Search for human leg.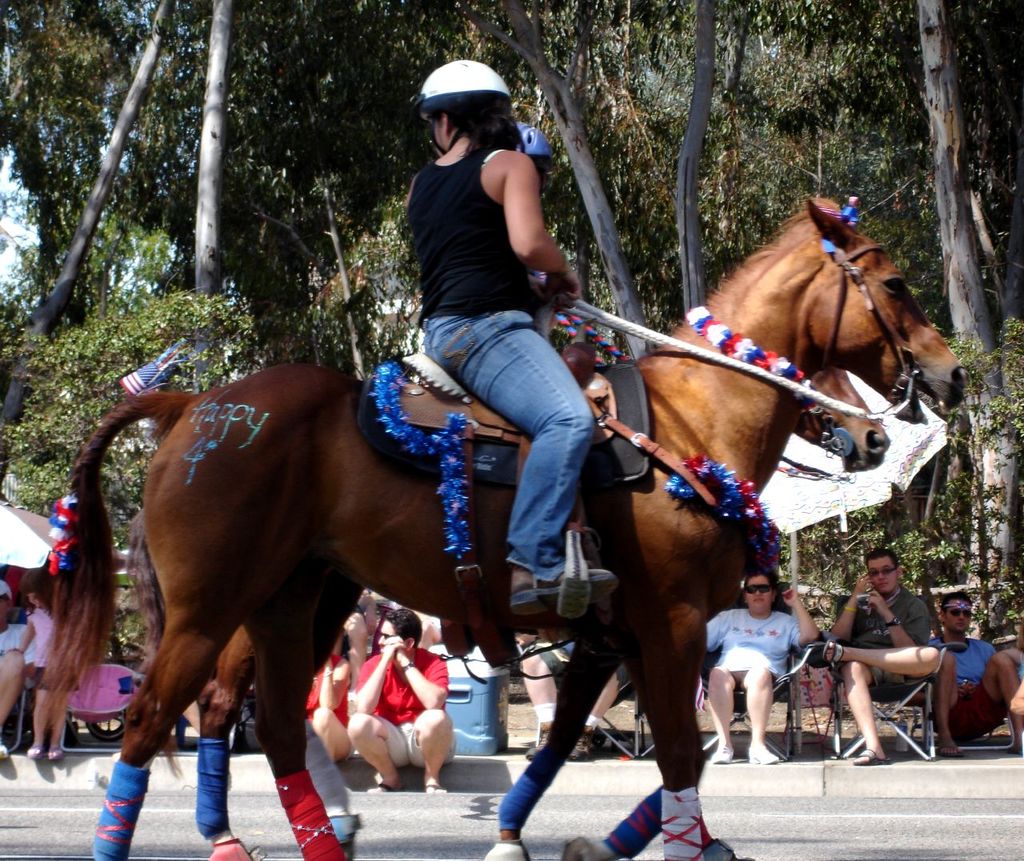
Found at [x1=445, y1=309, x2=617, y2=611].
